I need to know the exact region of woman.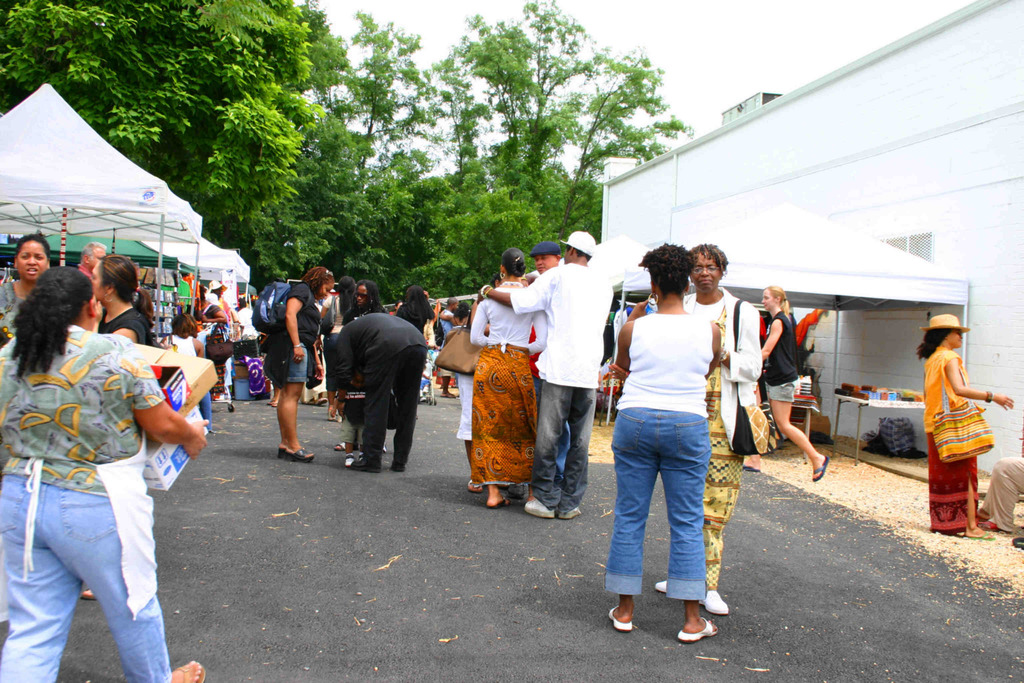
Region: 746,284,831,475.
